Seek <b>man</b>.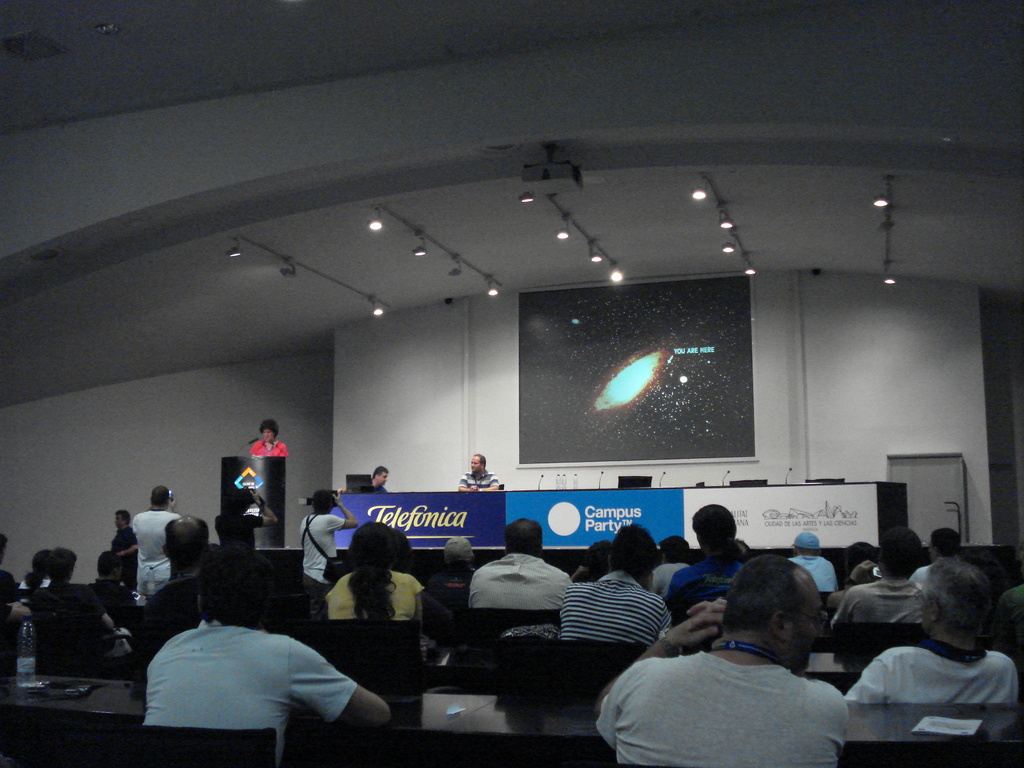
l=787, t=530, r=839, b=591.
